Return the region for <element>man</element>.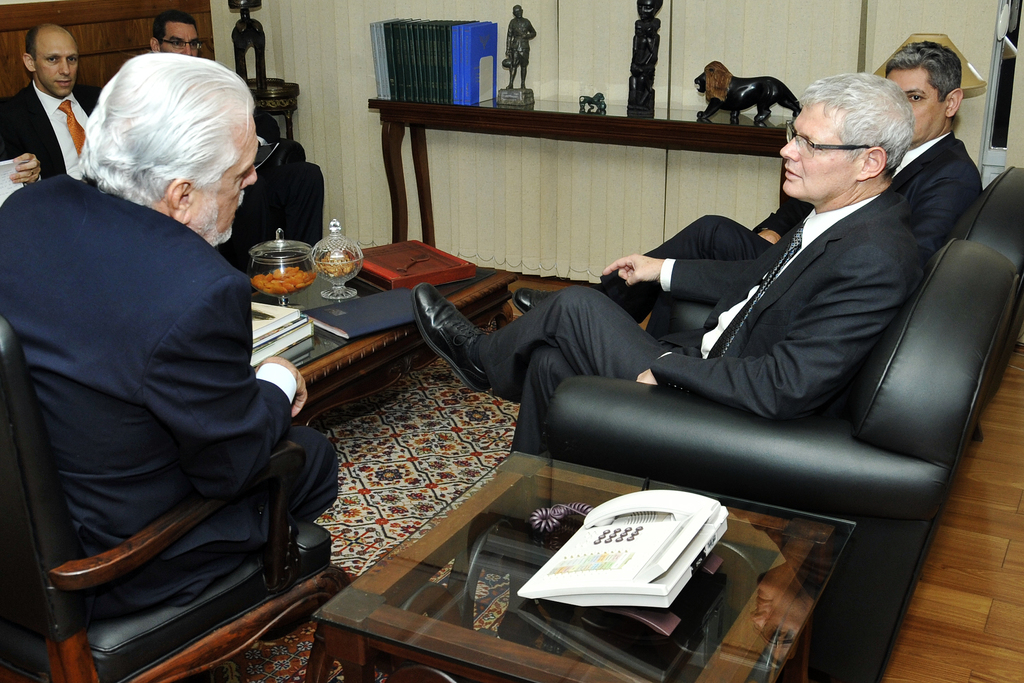
125,9,300,236.
